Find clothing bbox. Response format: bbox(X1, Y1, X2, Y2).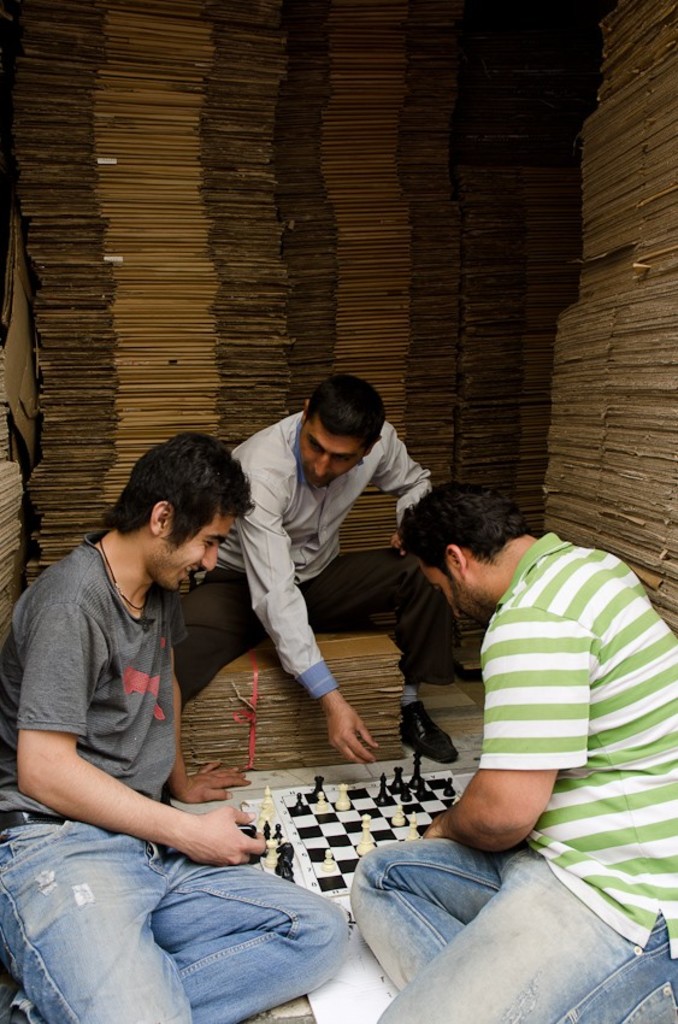
bbox(341, 825, 677, 1023).
